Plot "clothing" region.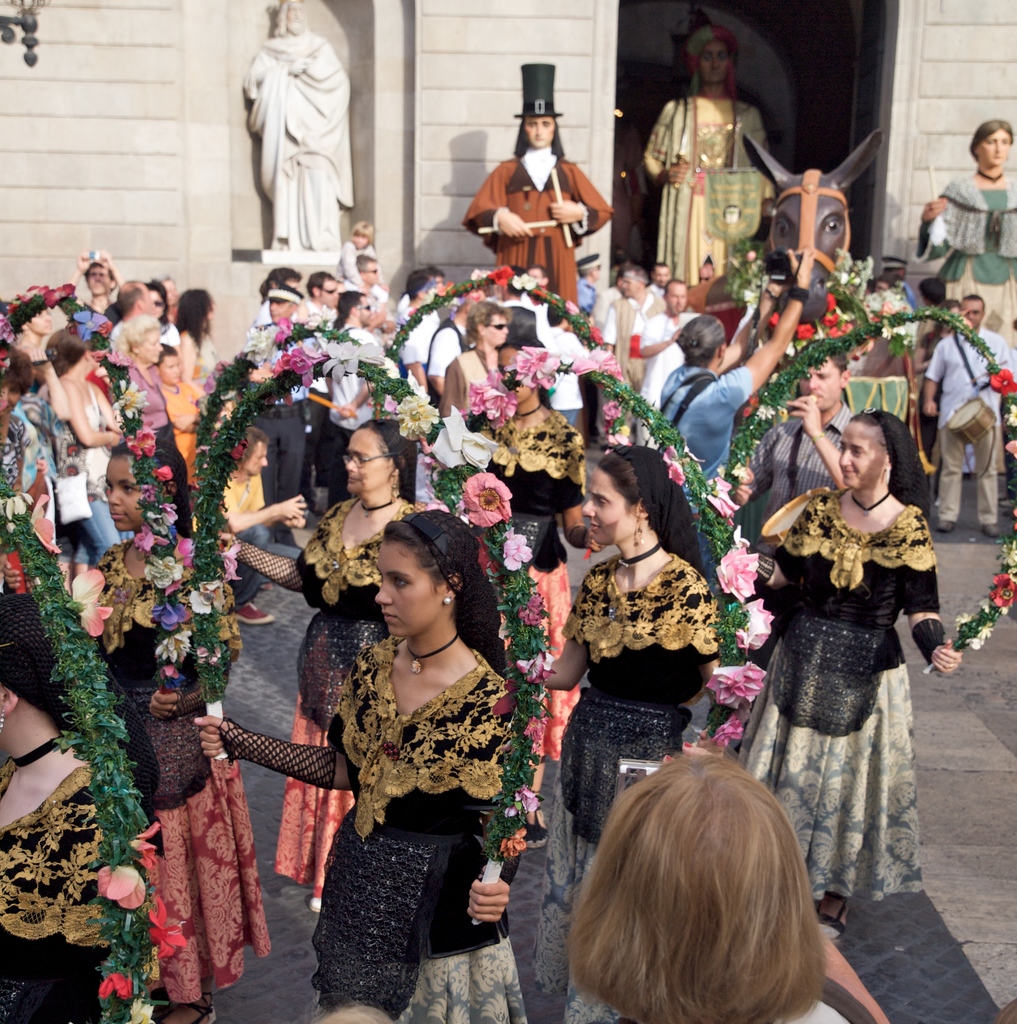
Plotted at <bbox>924, 326, 1016, 522</bbox>.
